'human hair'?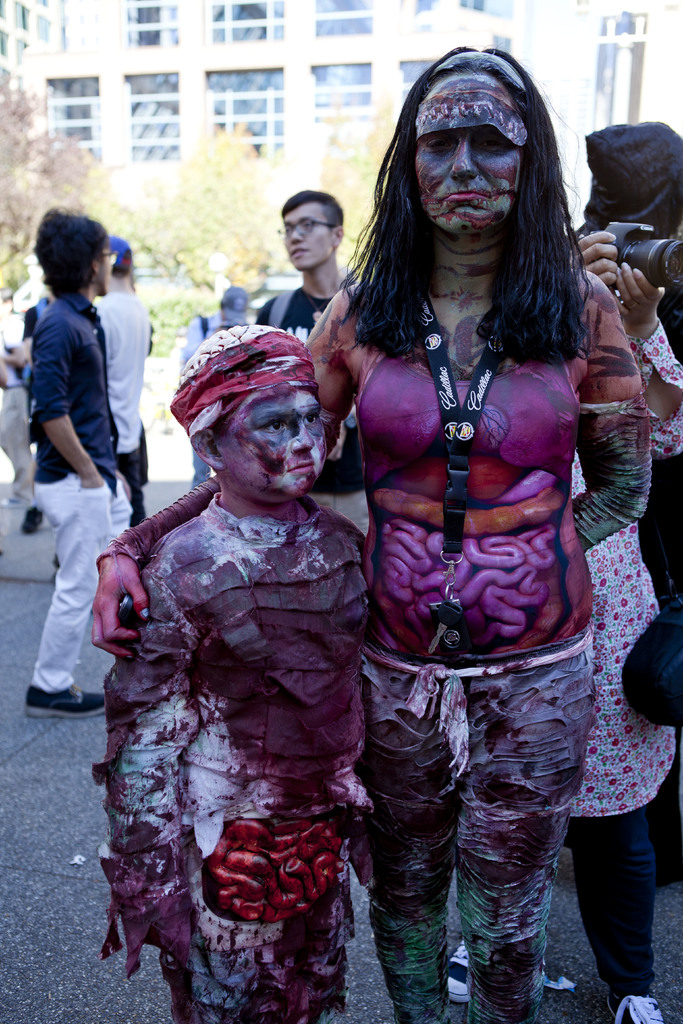
<region>111, 248, 133, 280</region>
